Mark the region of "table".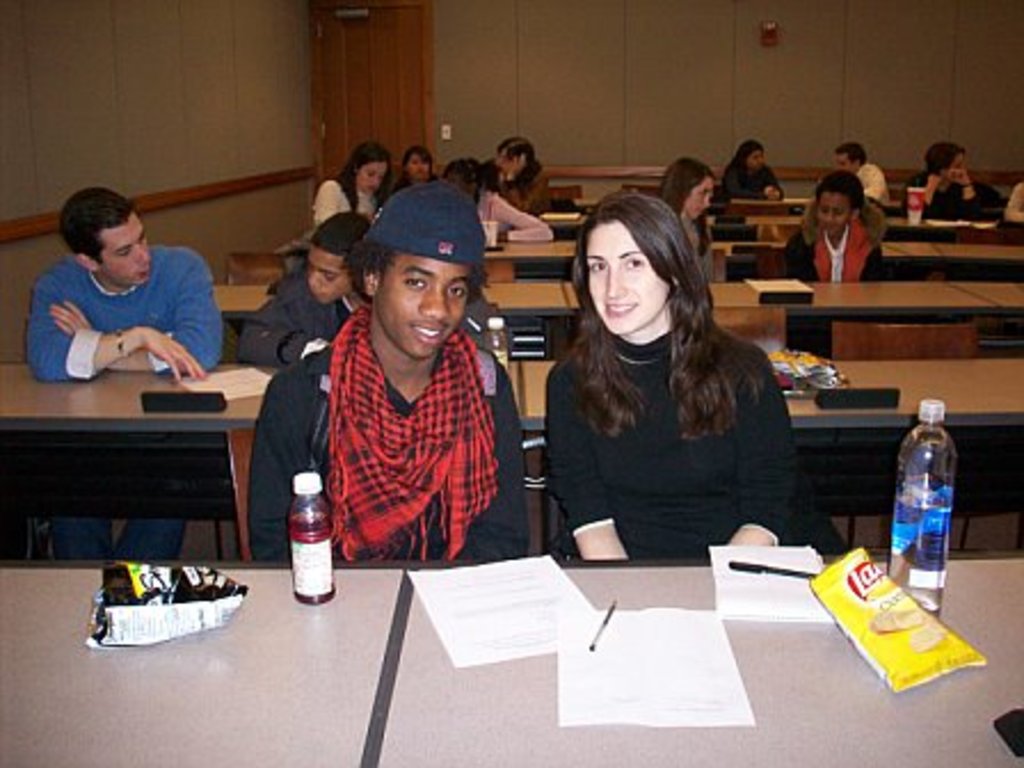
Region: l=761, t=347, r=1022, b=555.
